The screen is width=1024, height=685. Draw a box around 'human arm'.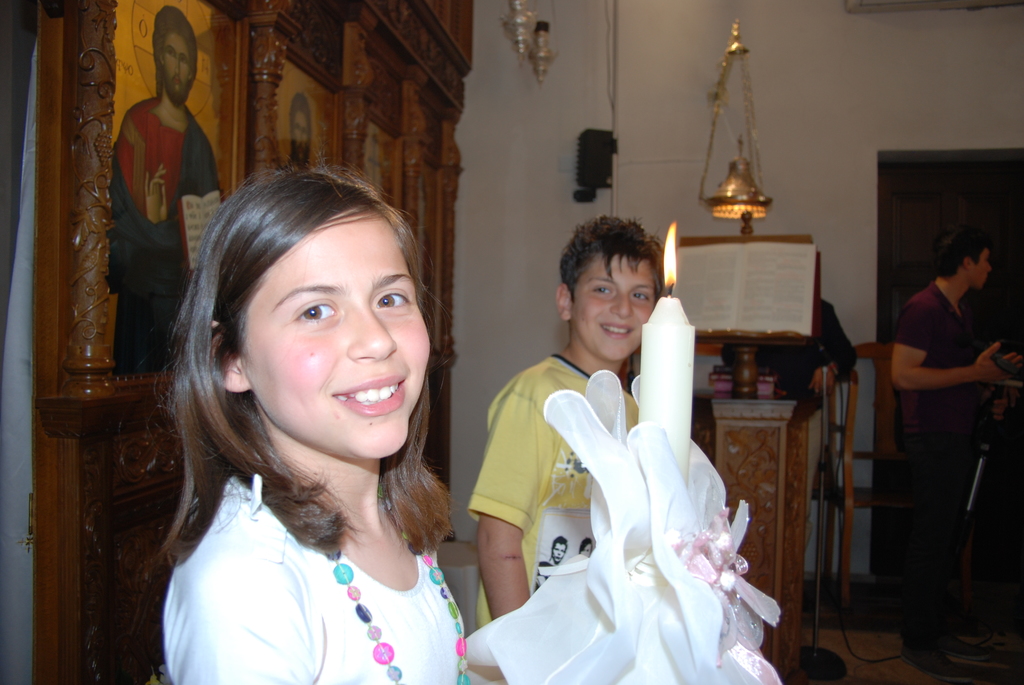
883, 285, 1018, 393.
